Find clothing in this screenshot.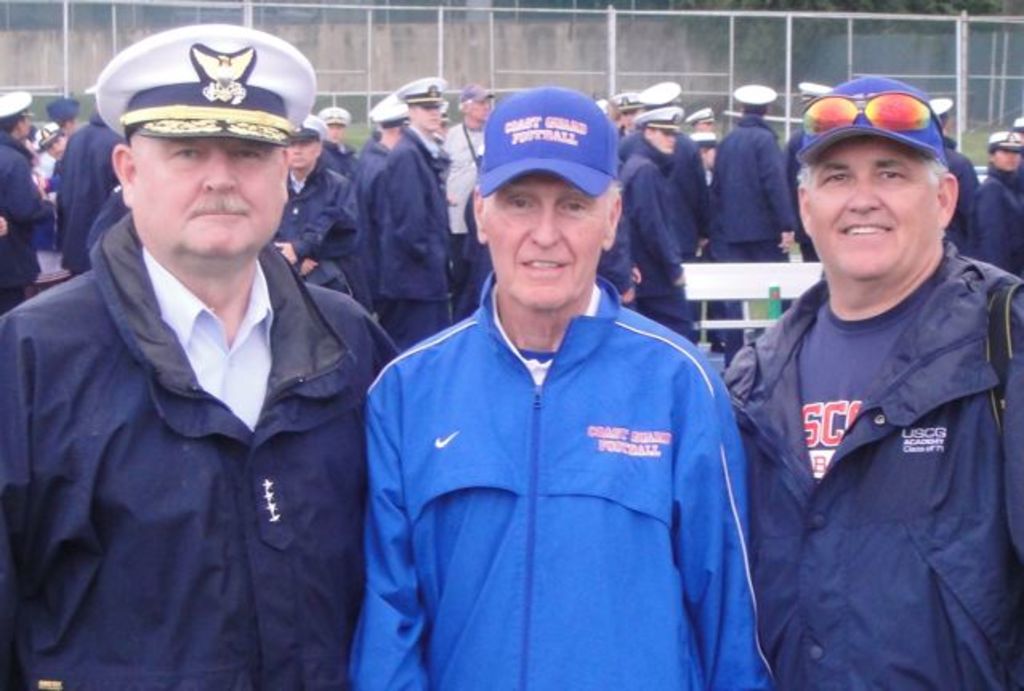
The bounding box for clothing is {"x1": 726, "y1": 245, "x2": 1022, "y2": 689}.
